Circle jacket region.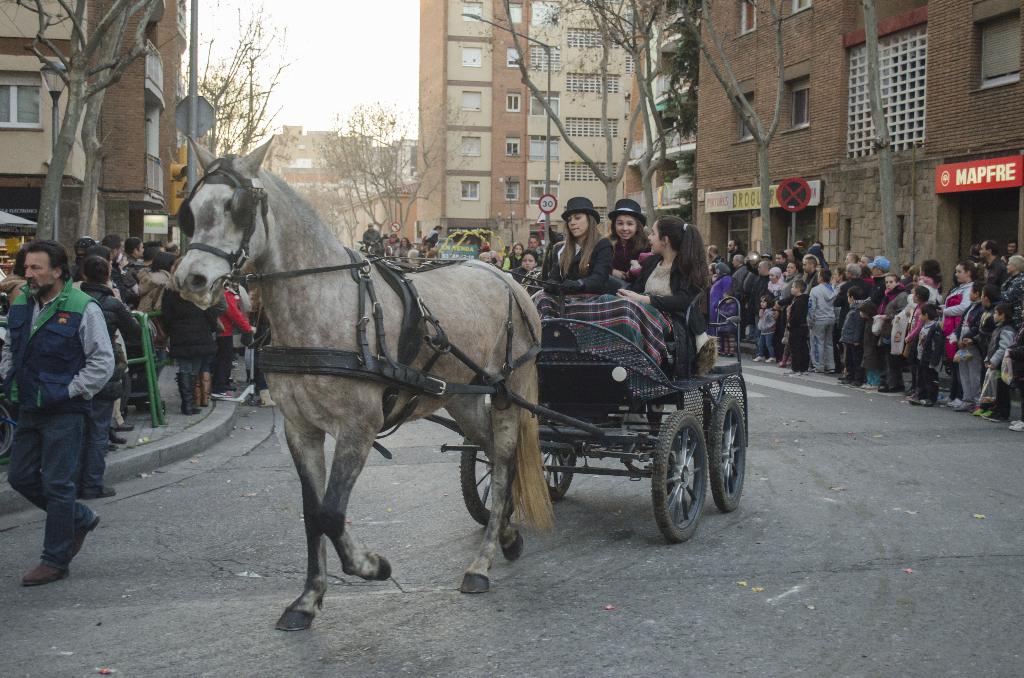
Region: {"left": 840, "top": 309, "right": 860, "bottom": 343}.
